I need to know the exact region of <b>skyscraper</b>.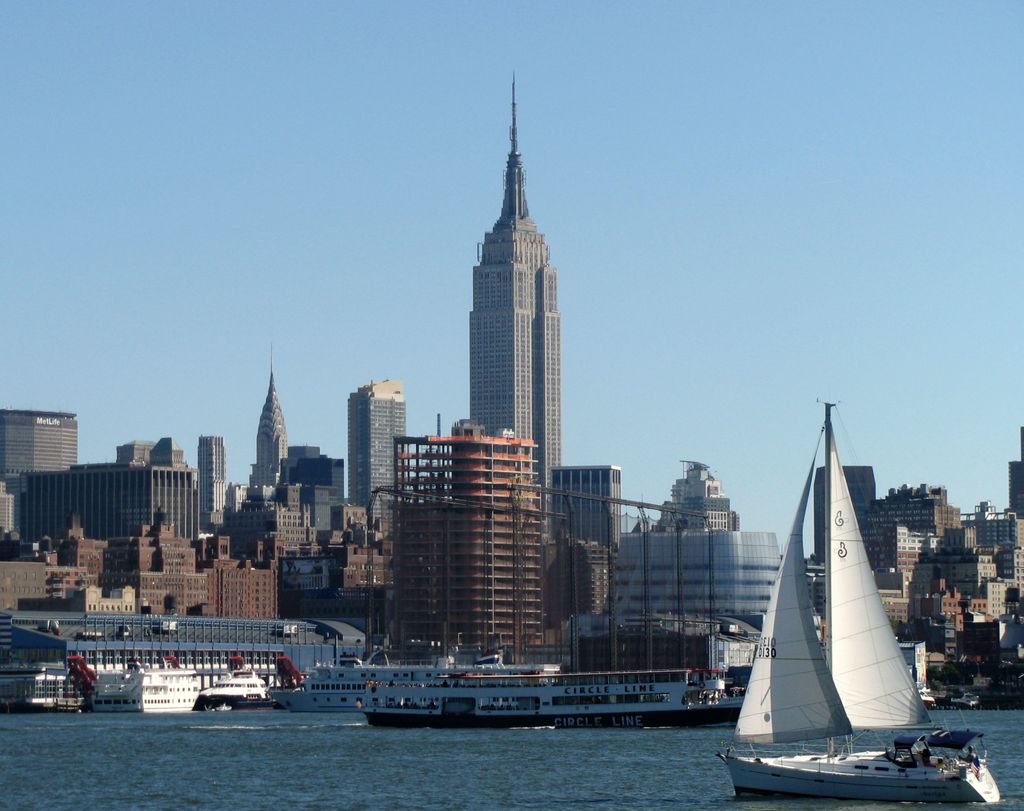
Region: {"x1": 190, "y1": 428, "x2": 234, "y2": 530}.
